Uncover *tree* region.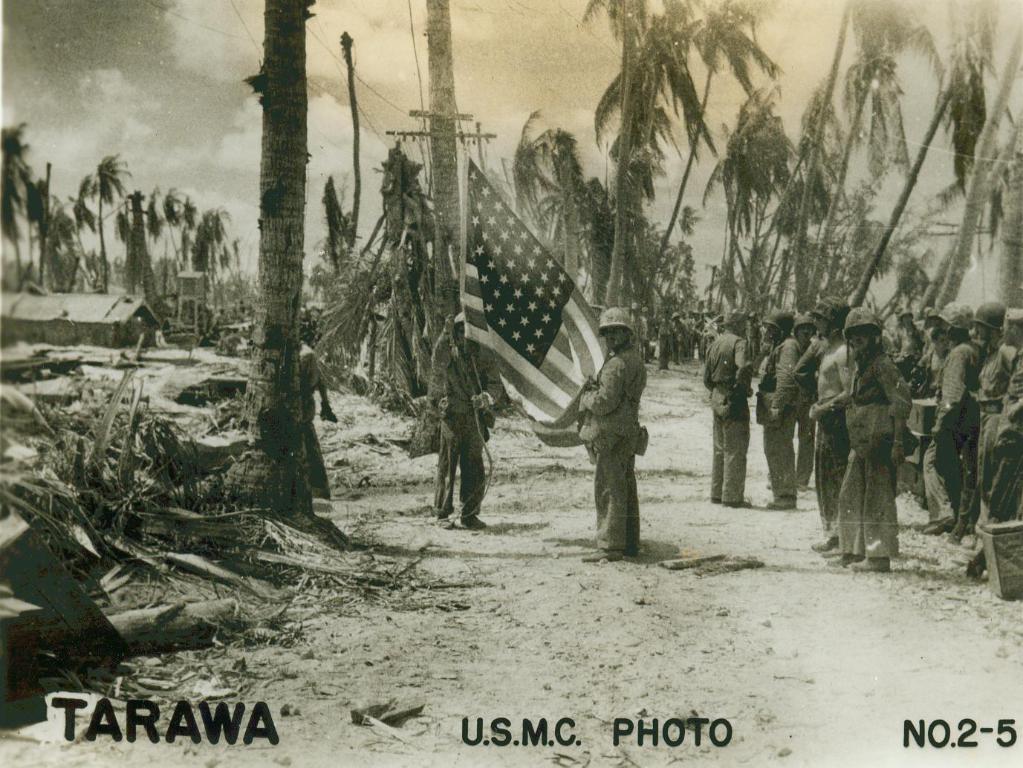
Uncovered: {"left": 580, "top": 6, "right": 794, "bottom": 319}.
